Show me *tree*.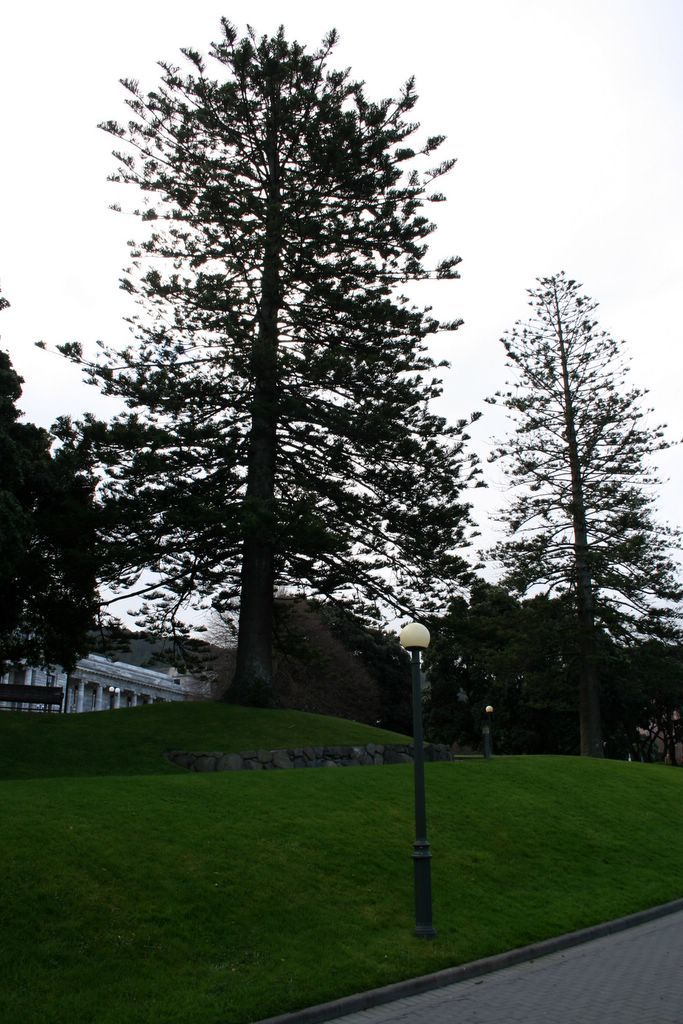
*tree* is here: bbox(480, 269, 682, 757).
